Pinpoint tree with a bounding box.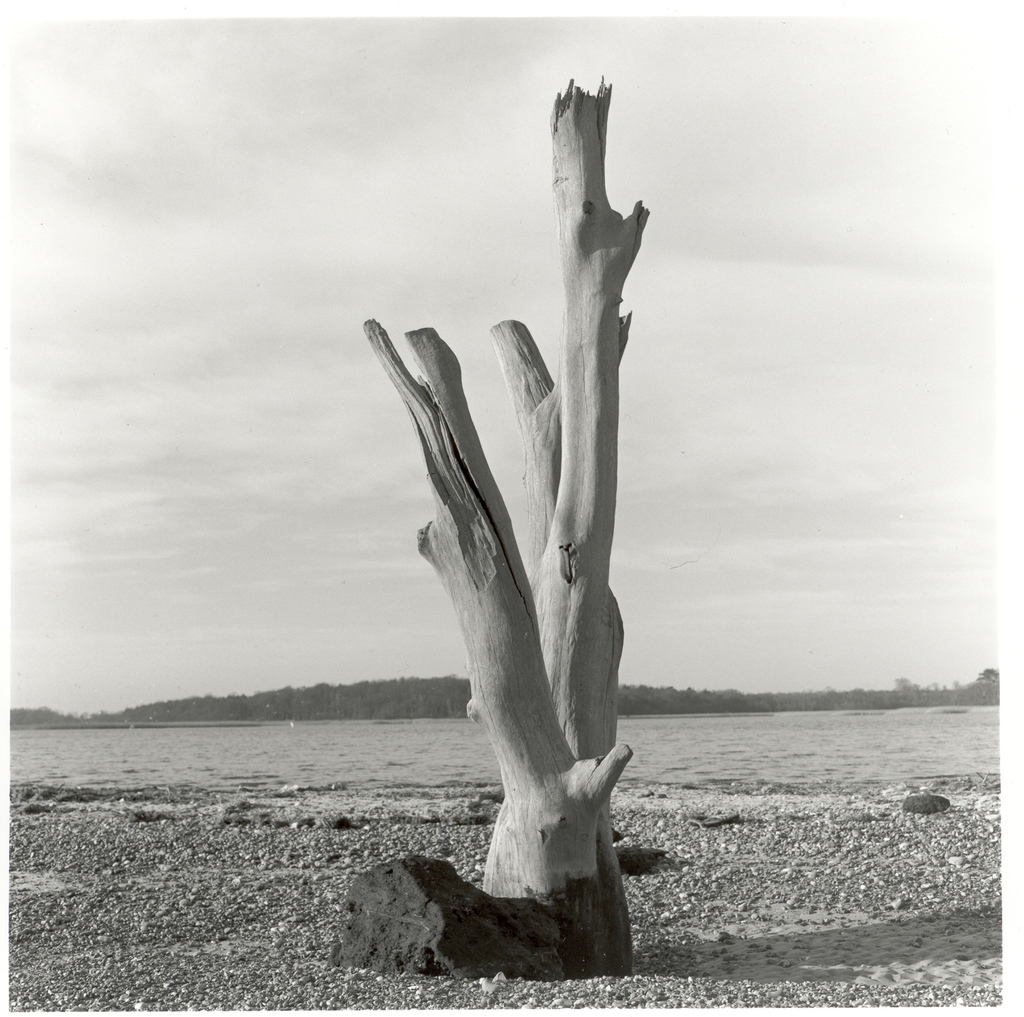
rect(974, 664, 1000, 700).
